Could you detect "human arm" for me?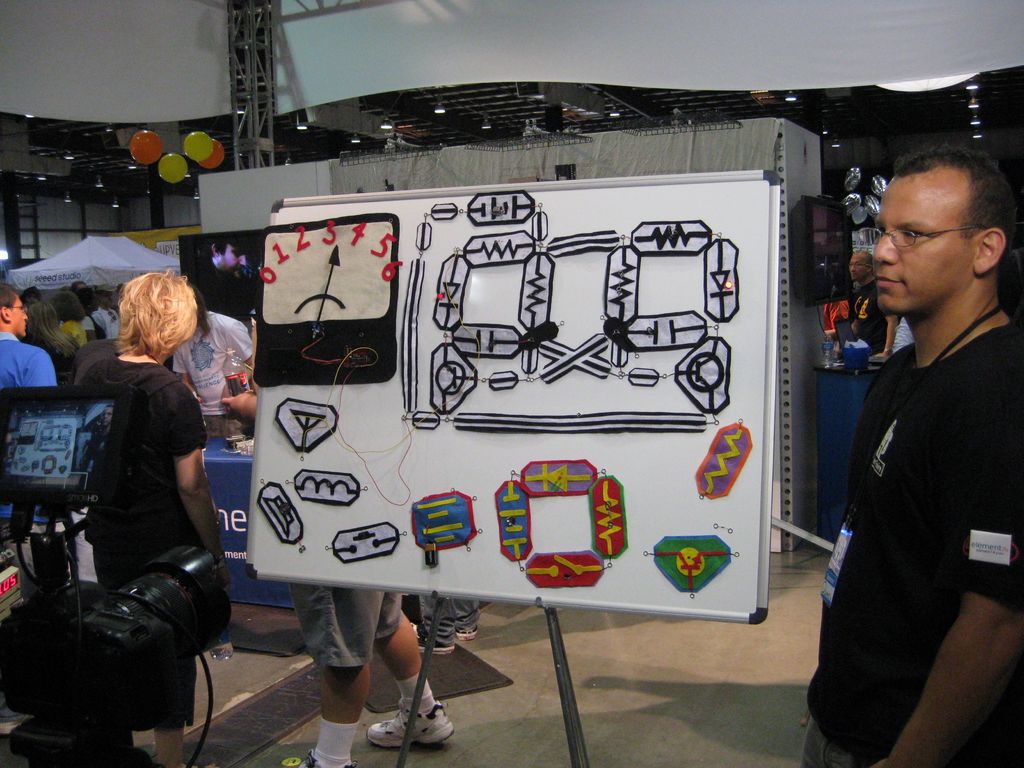
Detection result: rect(874, 352, 1023, 767).
